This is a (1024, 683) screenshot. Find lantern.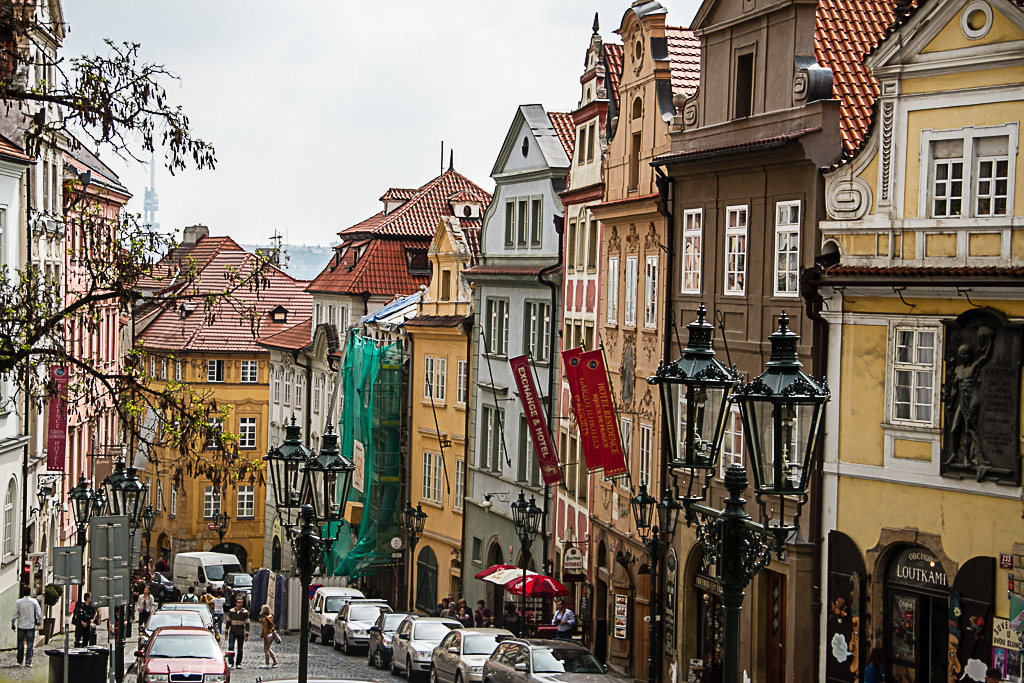
Bounding box: left=648, top=299, right=745, bottom=528.
